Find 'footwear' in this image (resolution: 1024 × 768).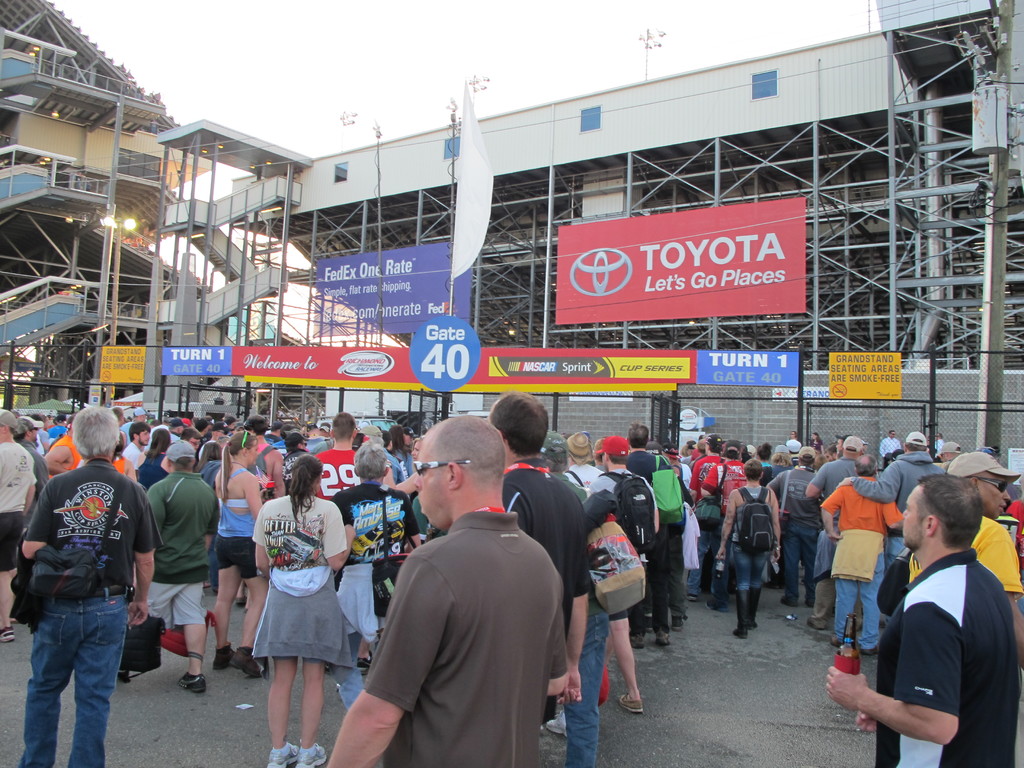
(left=227, top=645, right=260, bottom=677).
